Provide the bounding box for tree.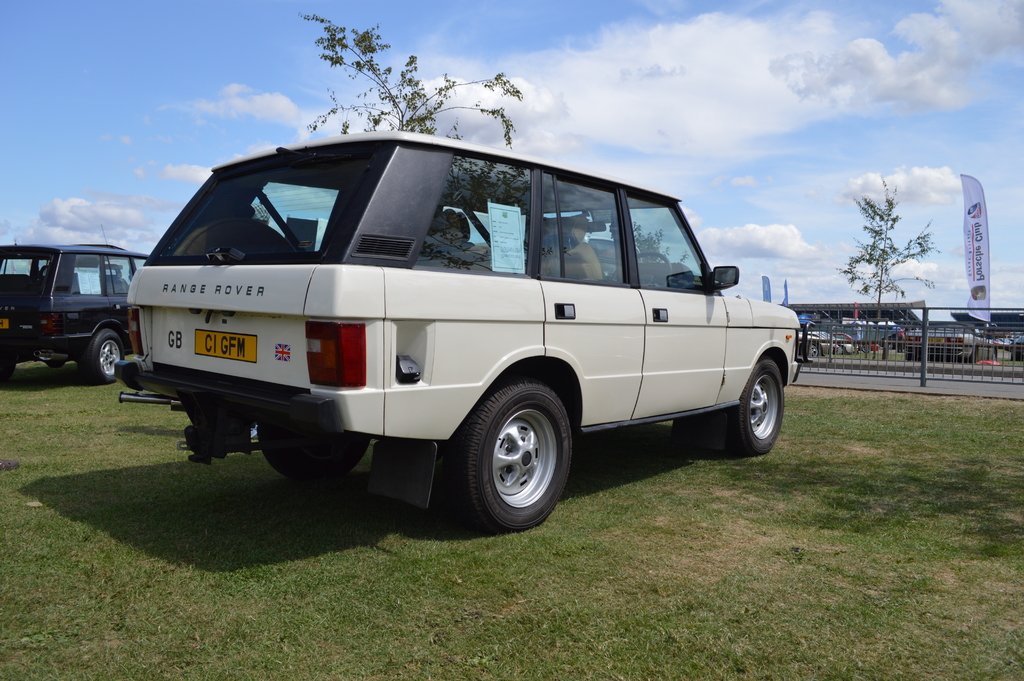
BBox(837, 170, 939, 358).
